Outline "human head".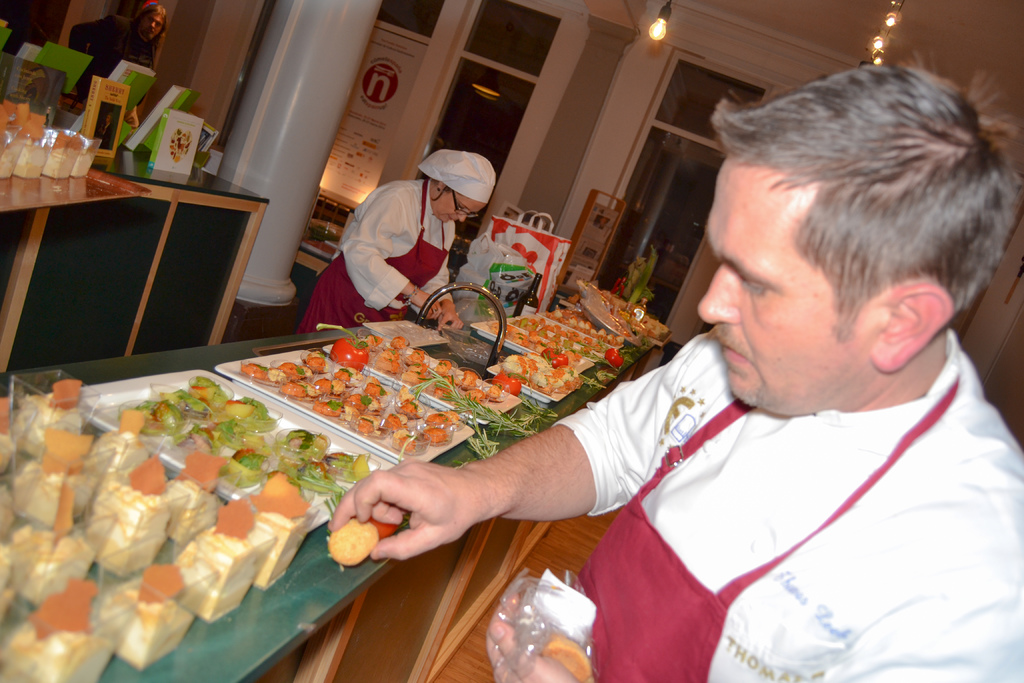
Outline: {"x1": 138, "y1": 1, "x2": 166, "y2": 45}.
